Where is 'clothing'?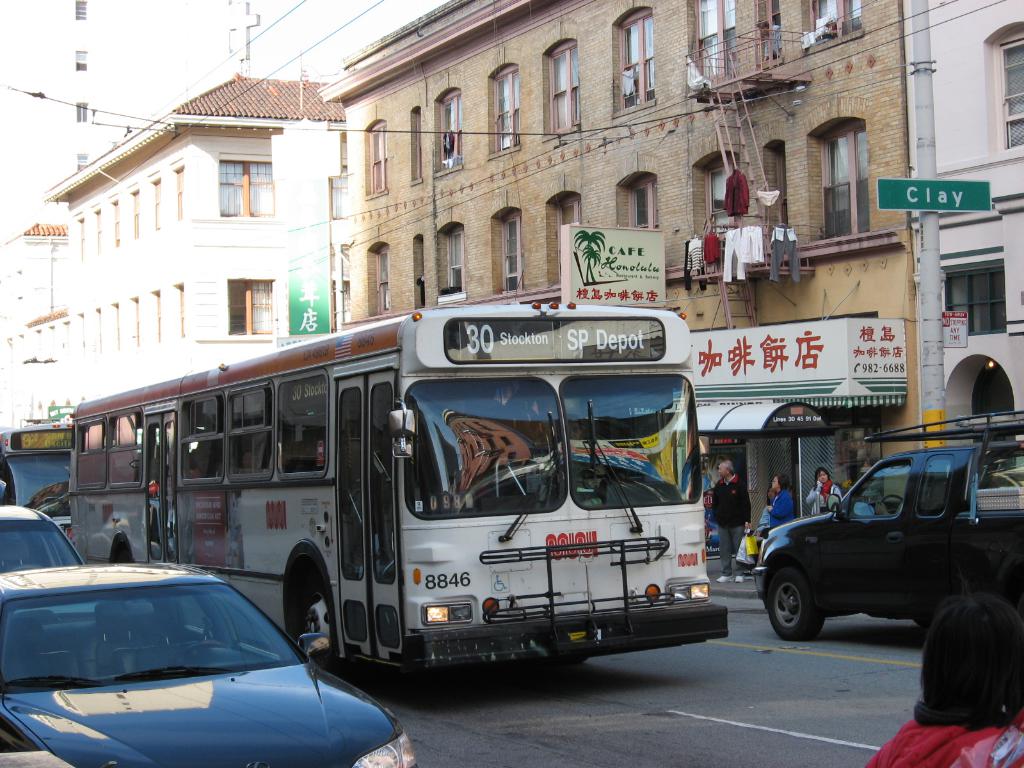
[x1=768, y1=492, x2=794, y2=527].
